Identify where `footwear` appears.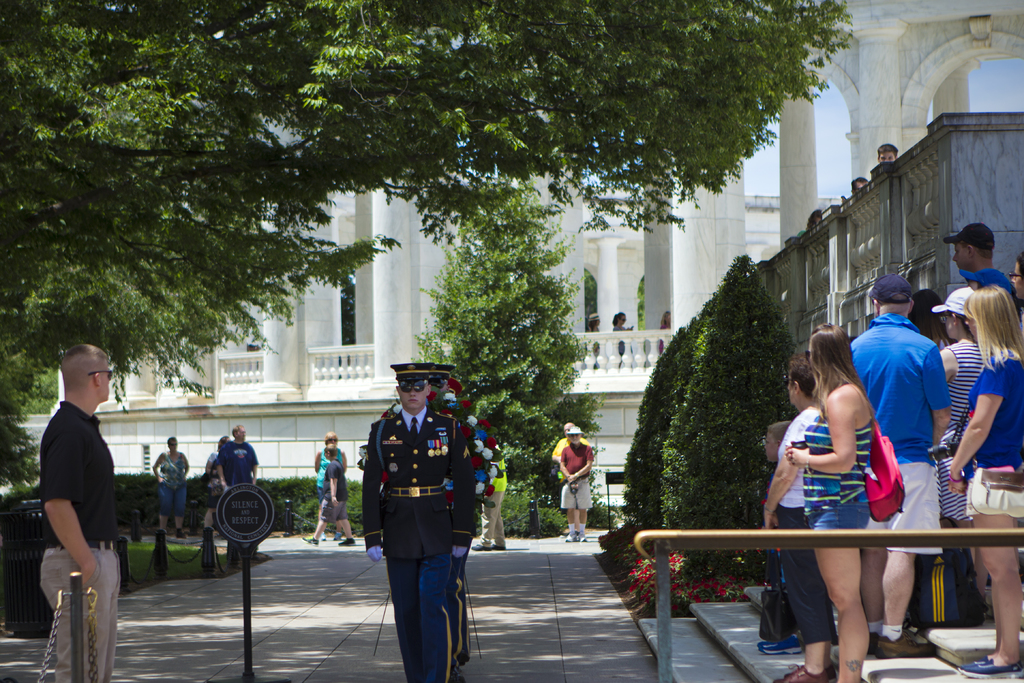
Appears at <region>470, 541, 493, 550</region>.
